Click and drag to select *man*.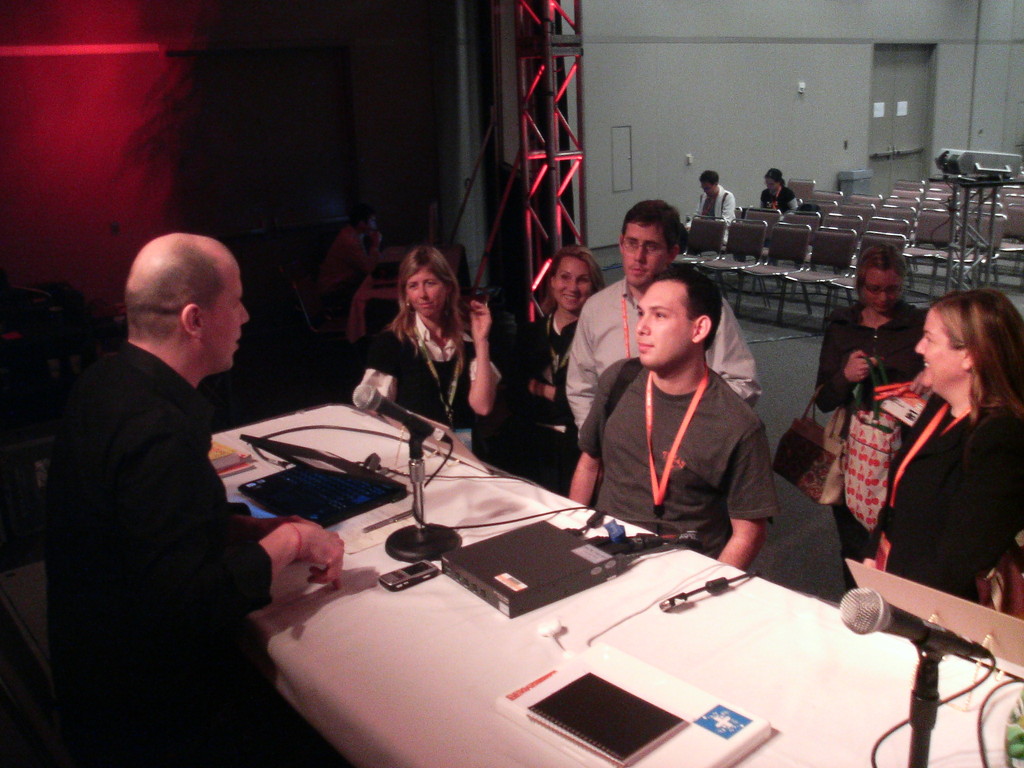
Selection: detection(558, 200, 767, 515).
